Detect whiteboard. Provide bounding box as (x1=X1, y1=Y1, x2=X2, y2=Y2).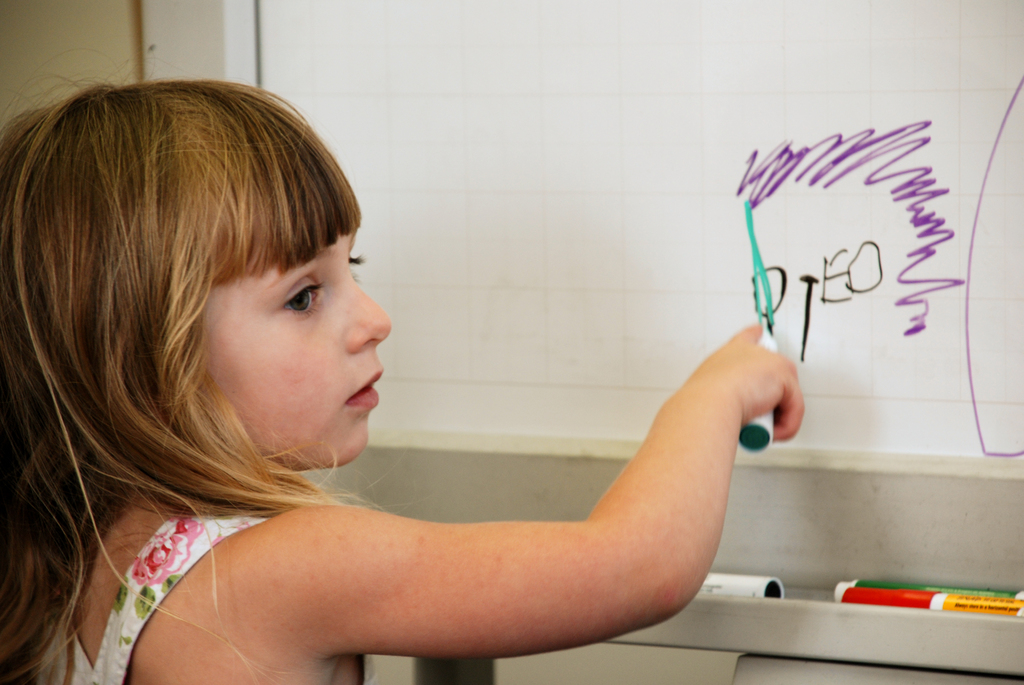
(x1=222, y1=0, x2=1023, y2=478).
